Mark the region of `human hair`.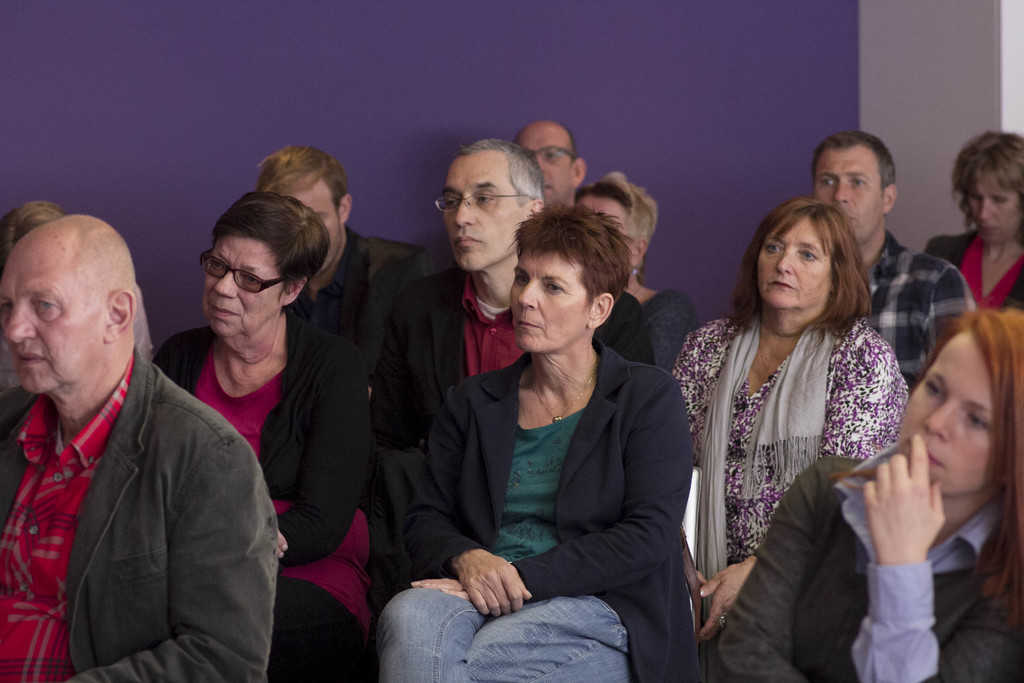
Region: [213, 190, 330, 300].
